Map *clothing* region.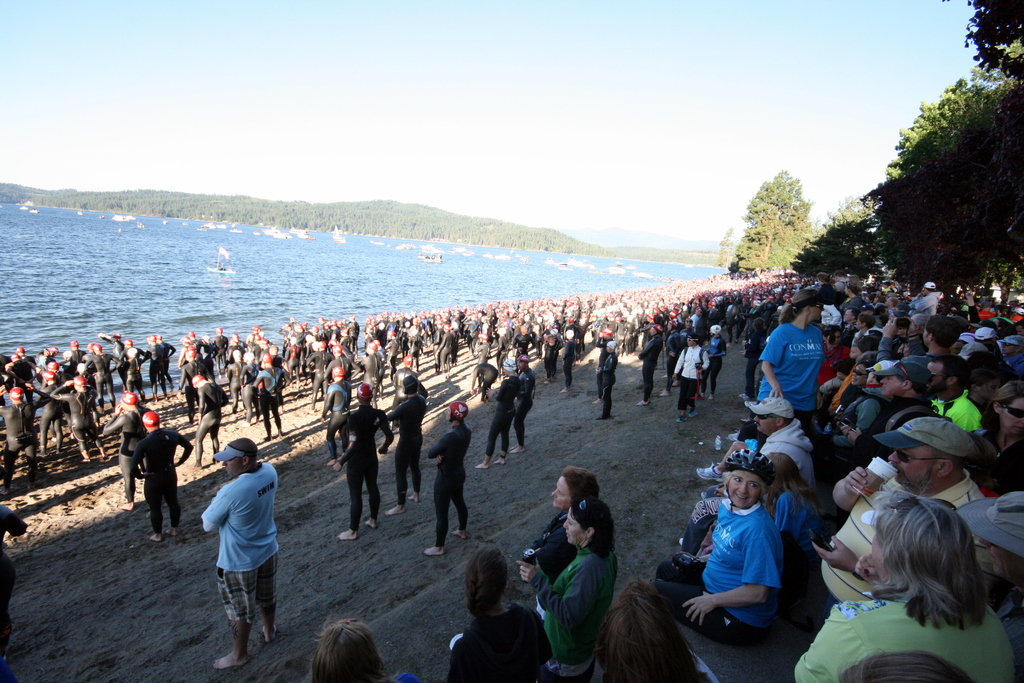
Mapped to bbox=(189, 452, 278, 627).
